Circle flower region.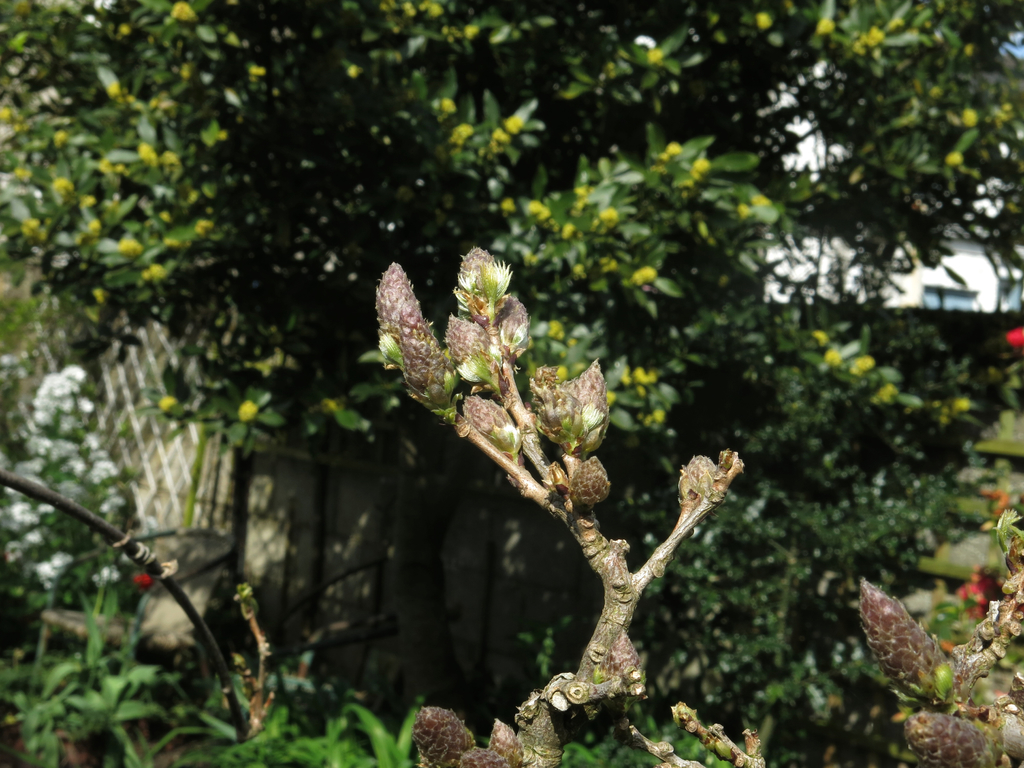
Region: box(951, 397, 970, 416).
